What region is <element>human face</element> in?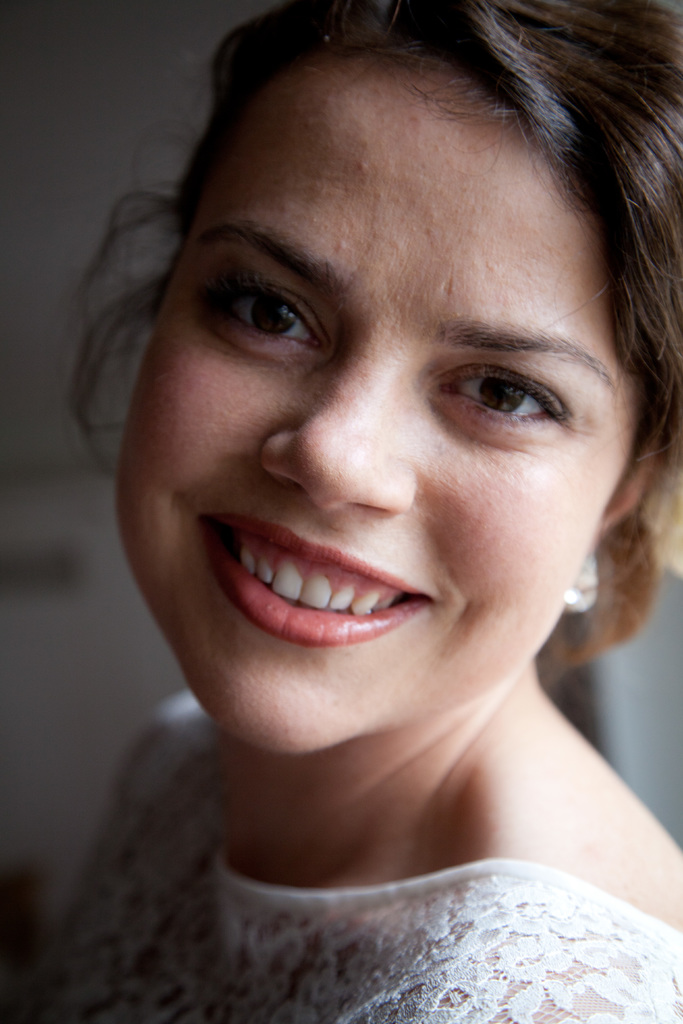
left=110, top=28, right=650, bottom=746.
